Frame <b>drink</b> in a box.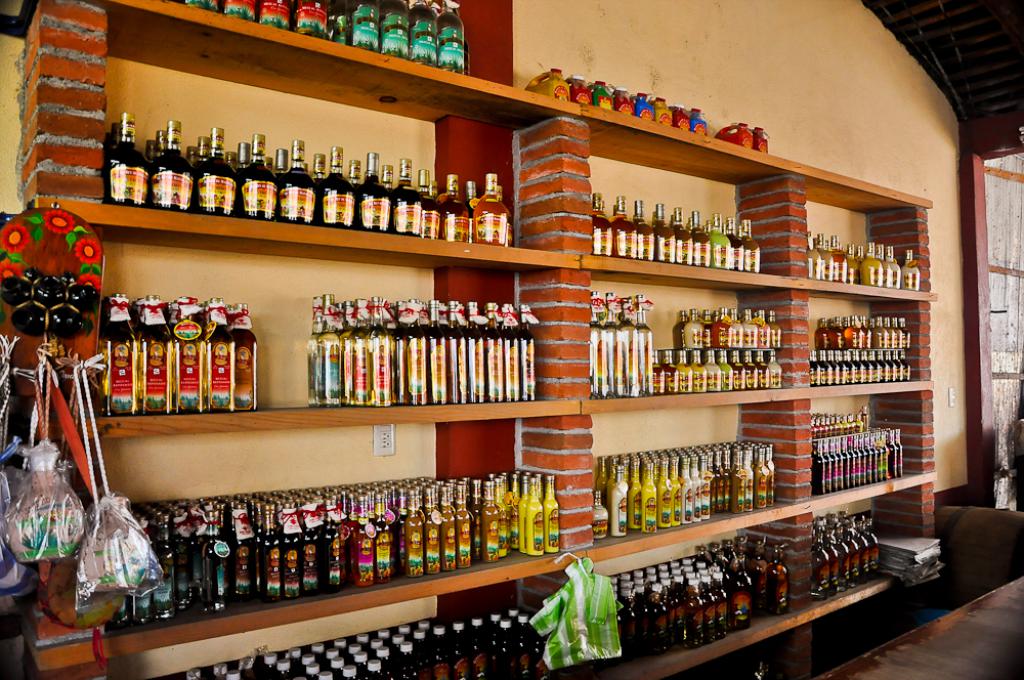
(669, 204, 694, 263).
